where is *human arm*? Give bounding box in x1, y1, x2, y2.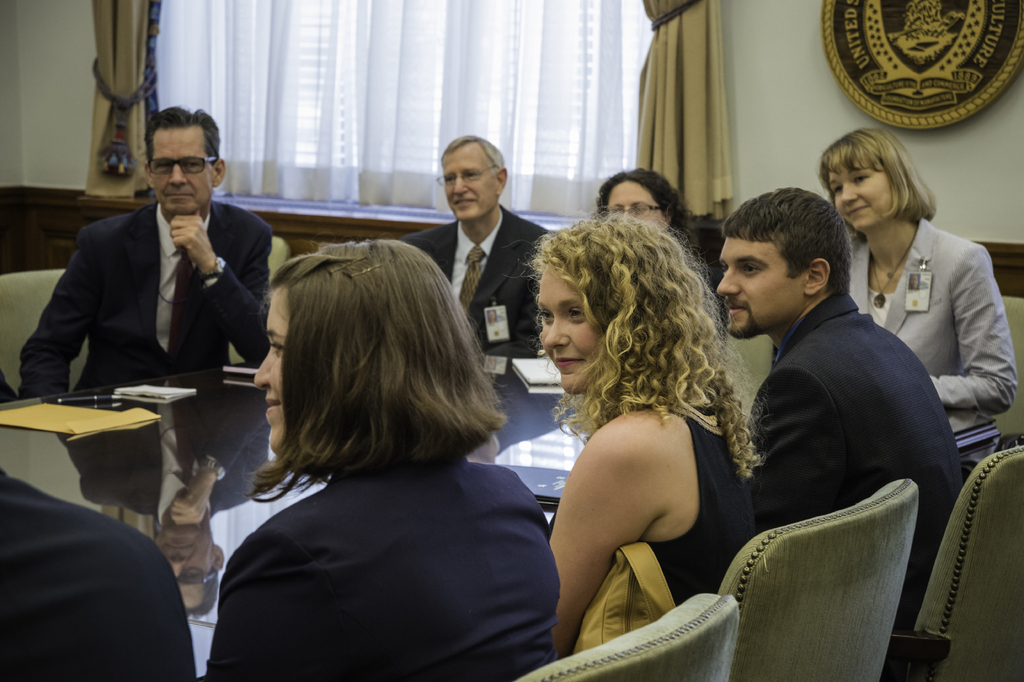
547, 410, 685, 628.
